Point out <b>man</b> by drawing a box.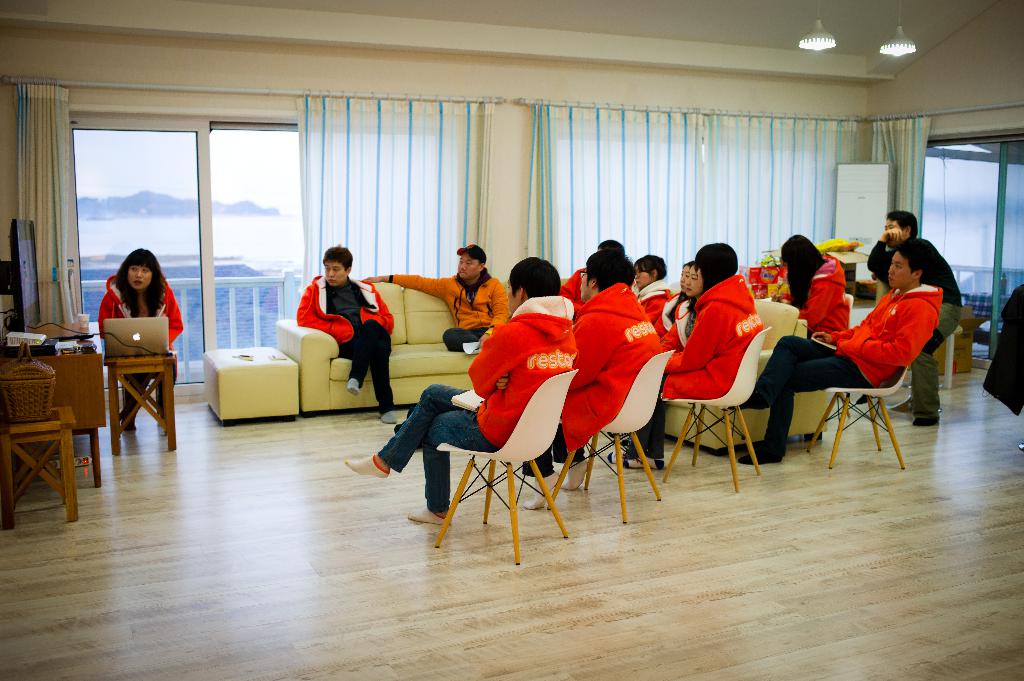
(left=338, top=255, right=581, bottom=525).
